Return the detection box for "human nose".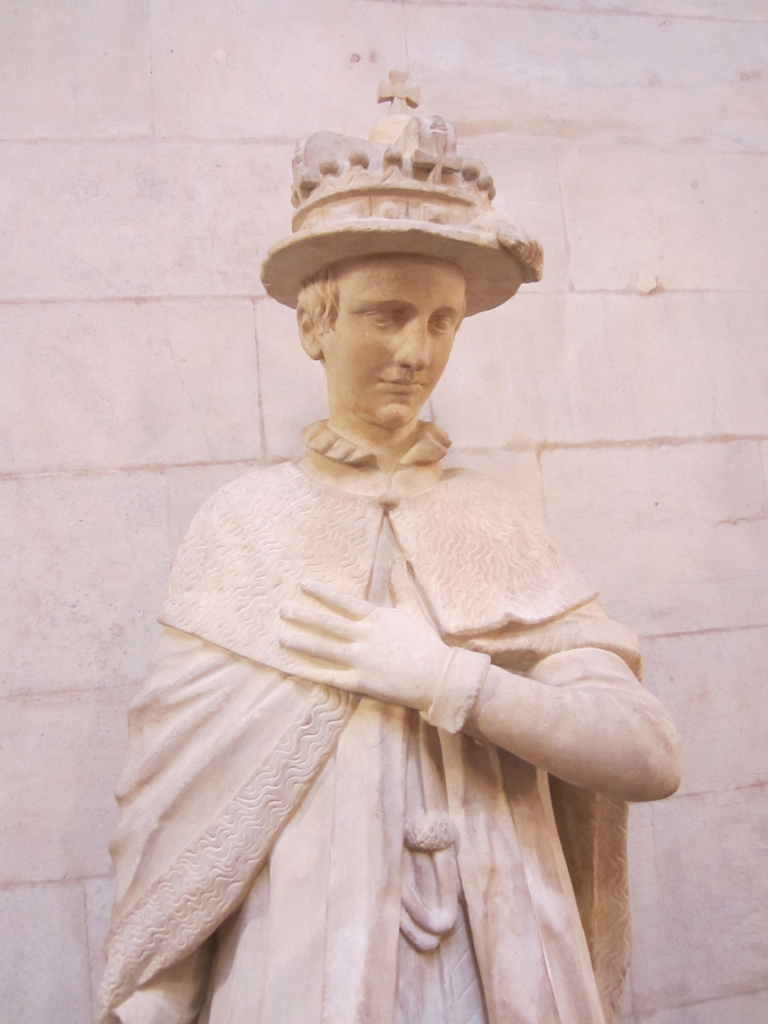
<region>396, 321, 431, 369</region>.
